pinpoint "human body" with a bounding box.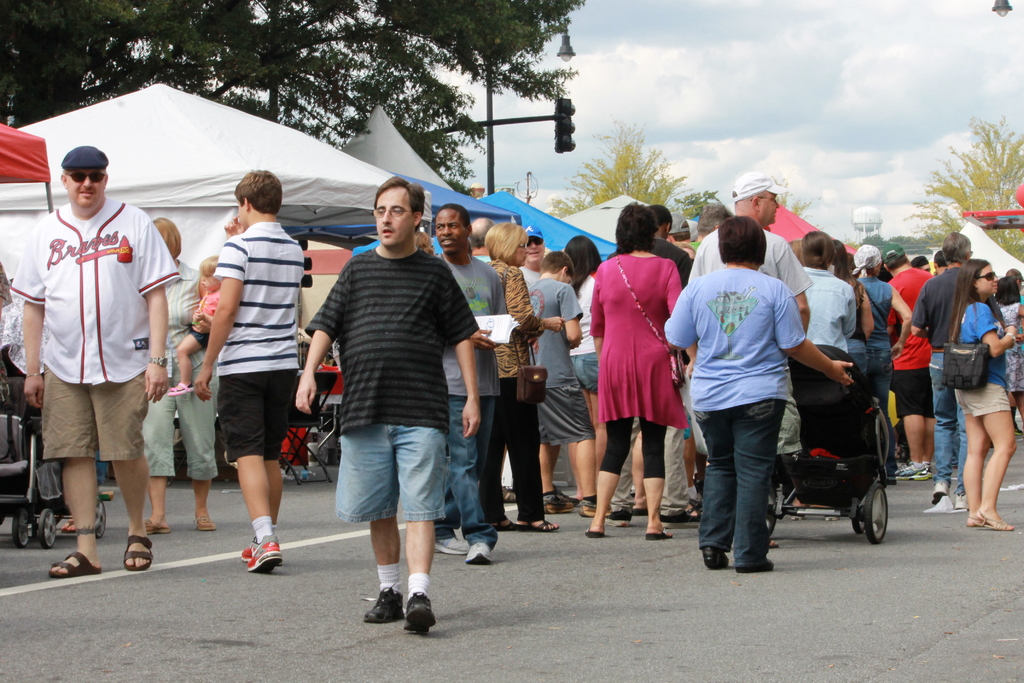
locate(653, 190, 685, 524).
